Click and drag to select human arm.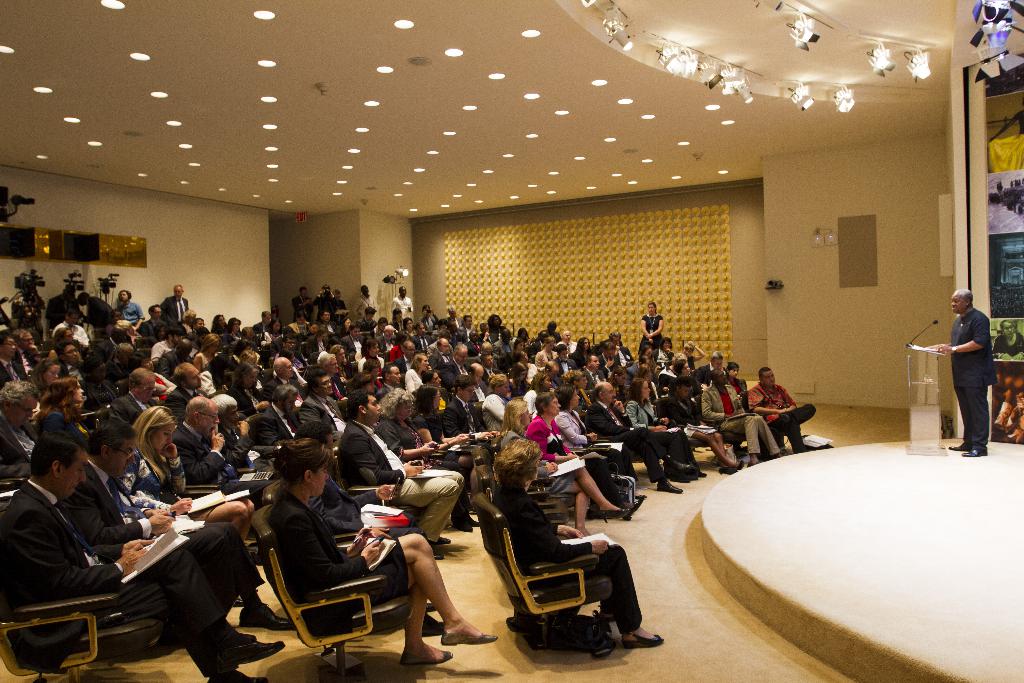
Selection: crop(391, 342, 417, 351).
